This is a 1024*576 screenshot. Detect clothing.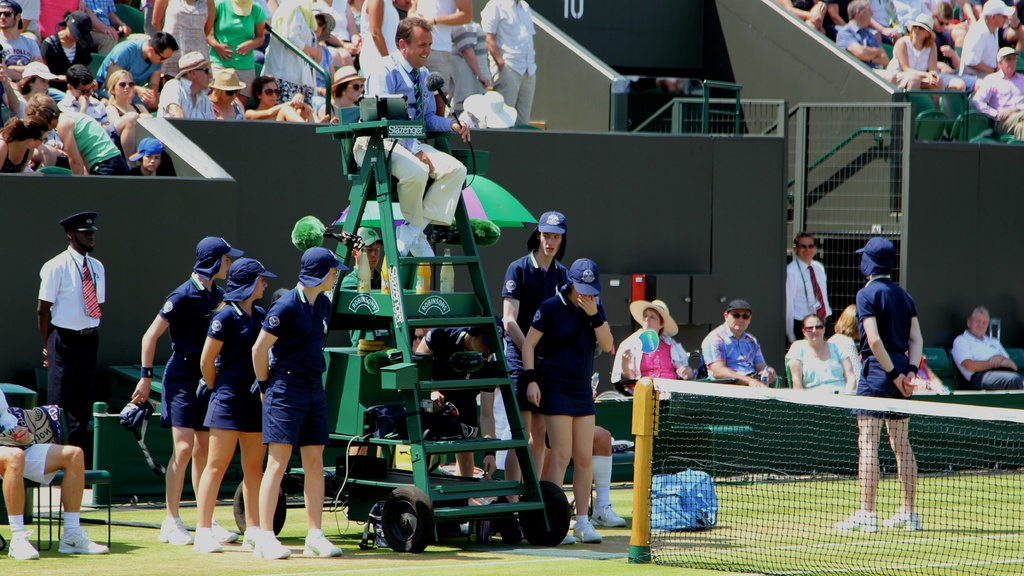
[498, 255, 578, 472].
